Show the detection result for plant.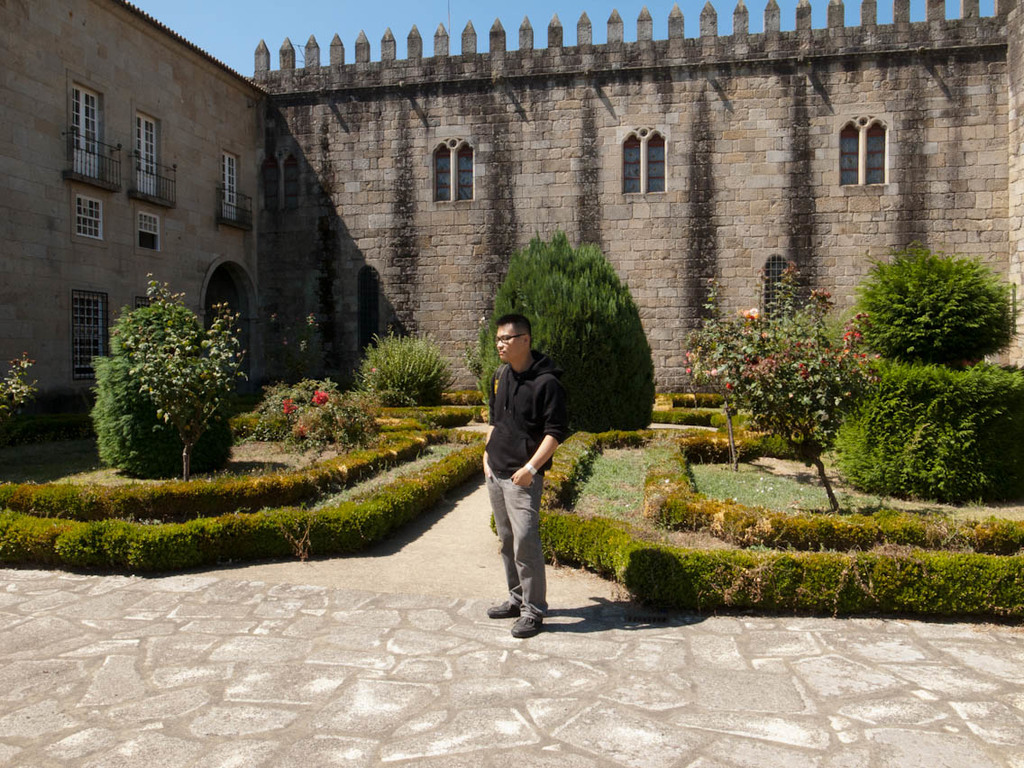
crop(235, 380, 380, 465).
